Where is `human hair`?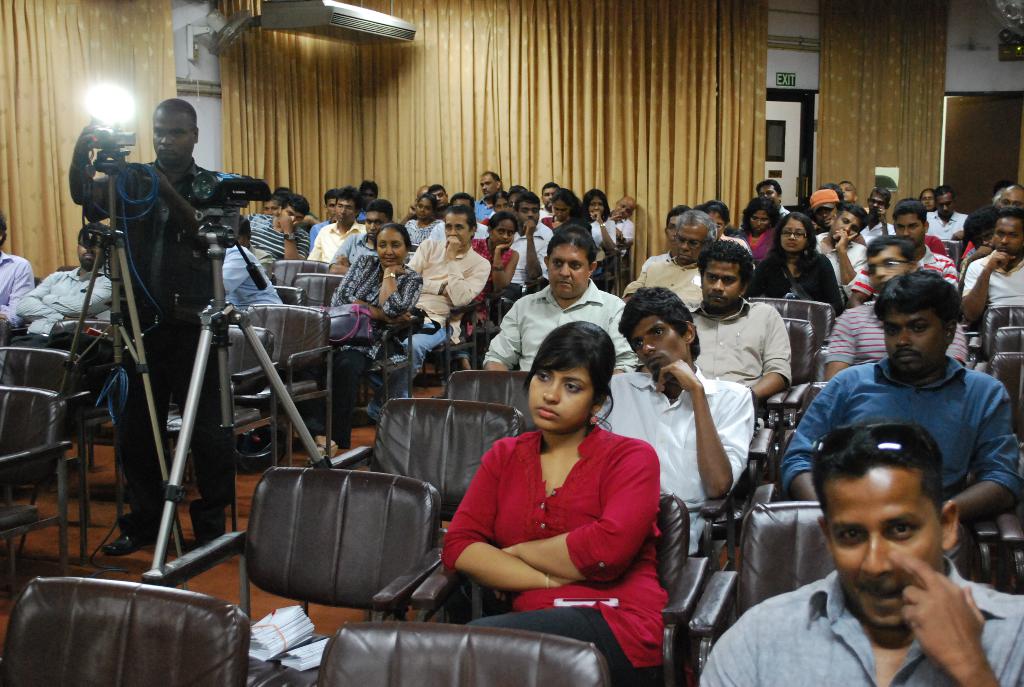
rect(334, 185, 365, 219).
